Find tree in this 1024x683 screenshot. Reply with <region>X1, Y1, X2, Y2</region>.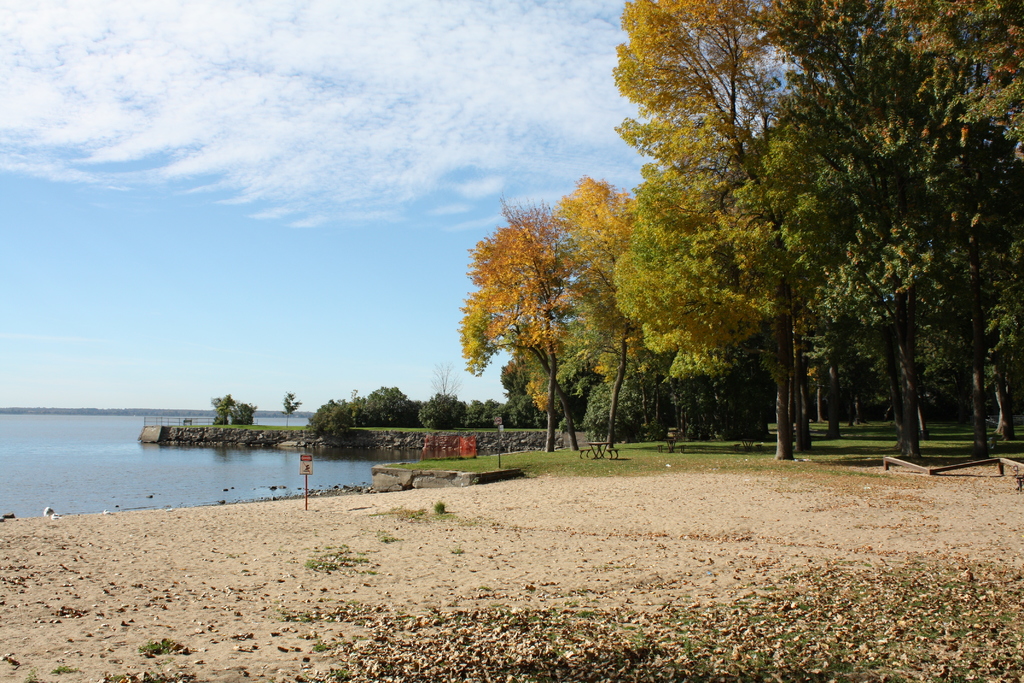
<region>276, 388, 303, 427</region>.
